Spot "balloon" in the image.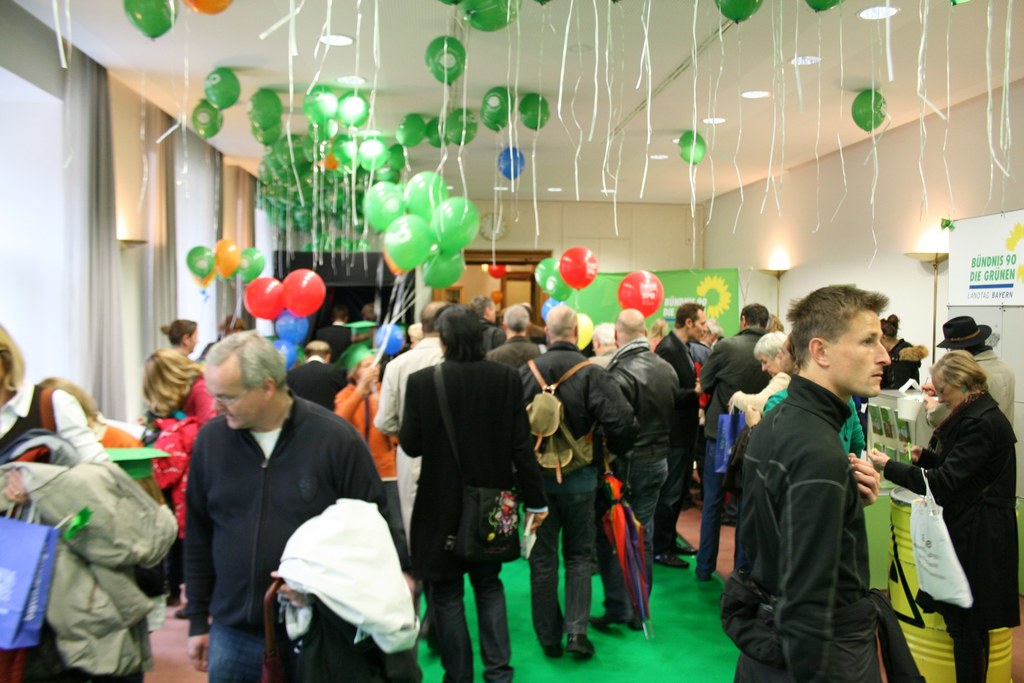
"balloon" found at crop(308, 115, 342, 144).
